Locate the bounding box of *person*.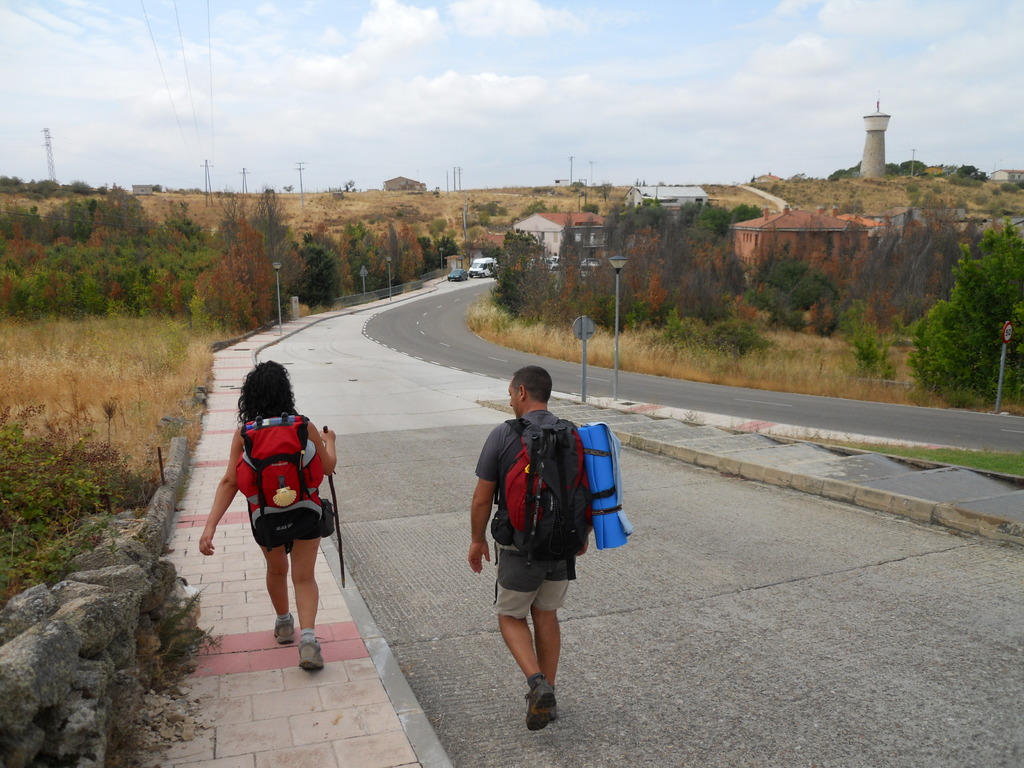
Bounding box: 463, 357, 596, 735.
